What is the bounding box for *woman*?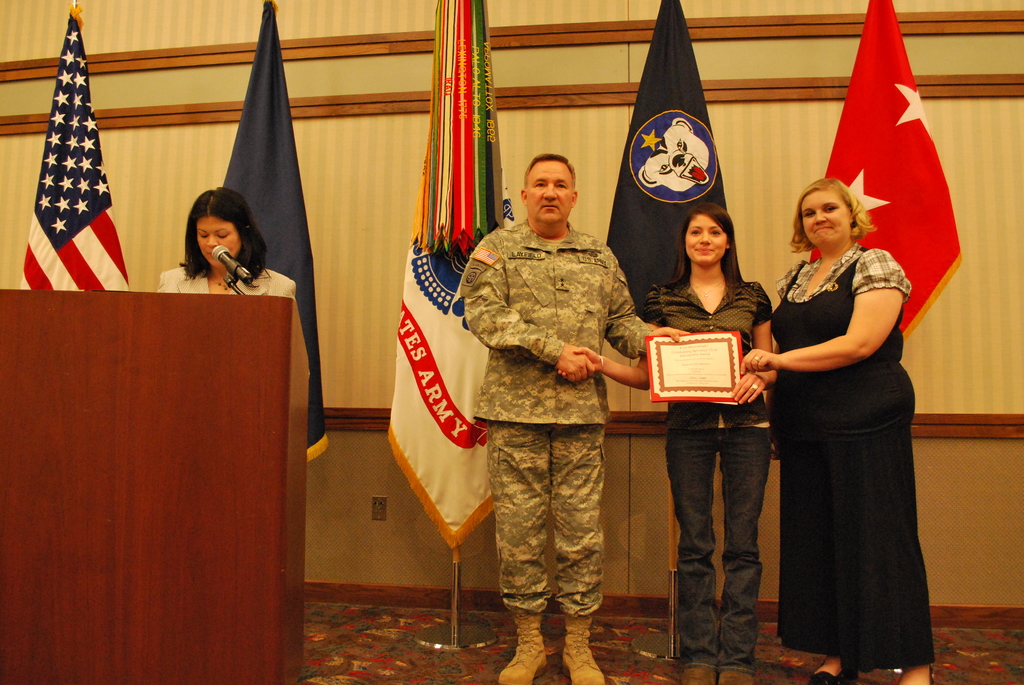
557,203,777,684.
